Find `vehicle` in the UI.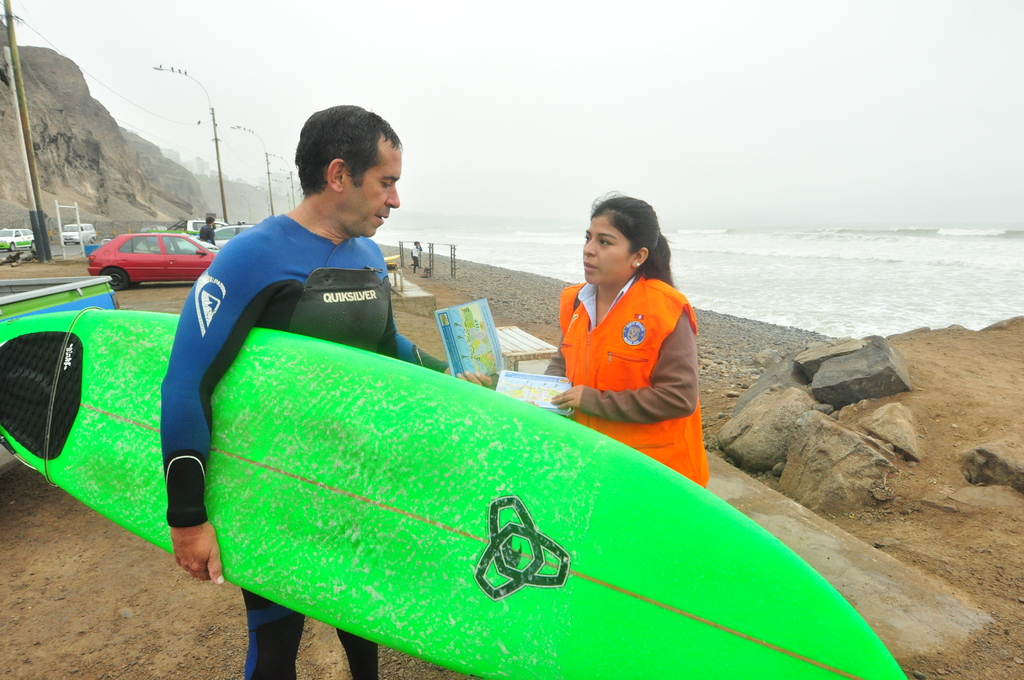
UI element at 161:229:221:255.
